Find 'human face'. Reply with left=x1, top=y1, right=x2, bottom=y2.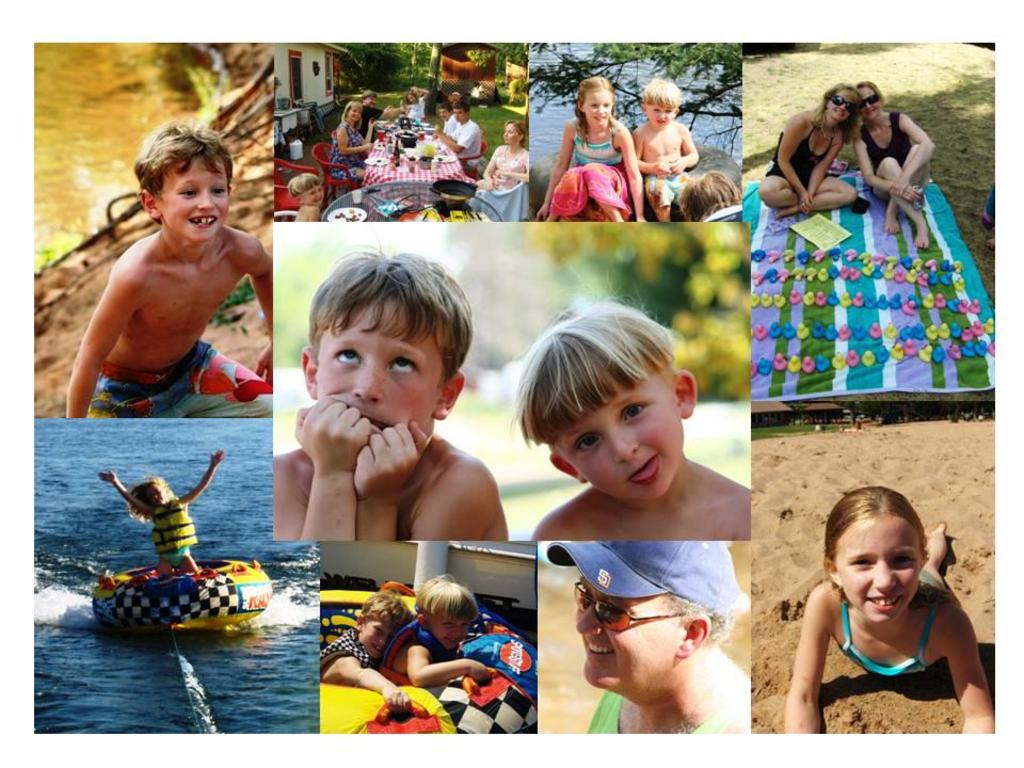
left=577, top=578, right=689, bottom=694.
